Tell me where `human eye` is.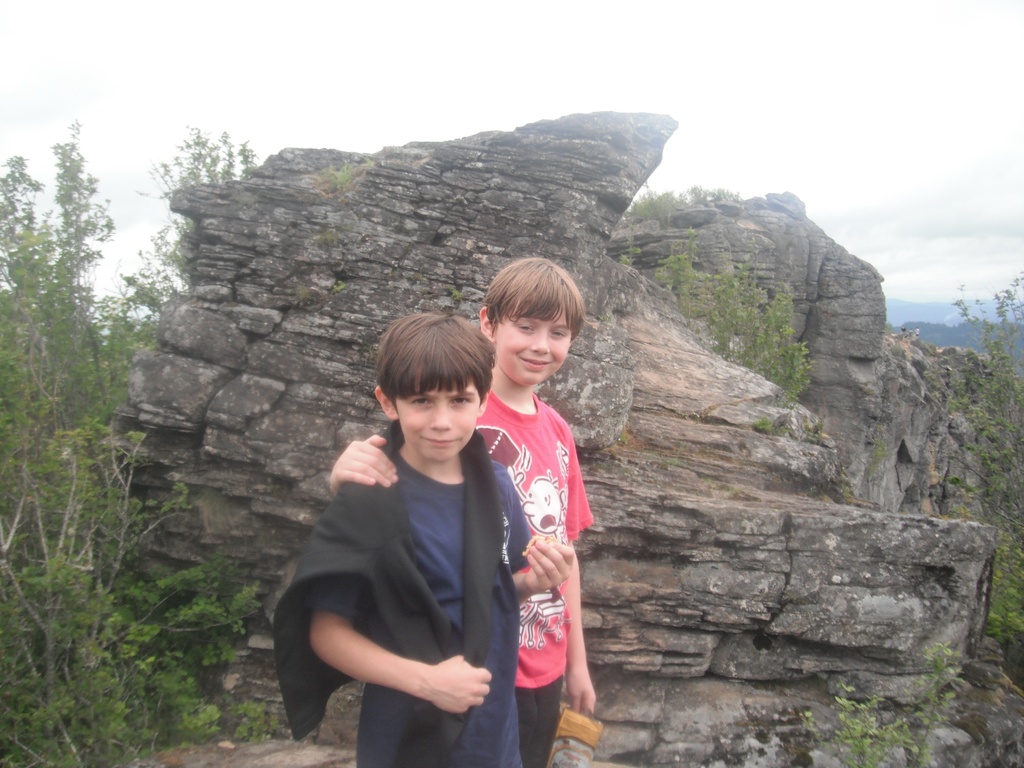
`human eye` is at 447,394,473,408.
